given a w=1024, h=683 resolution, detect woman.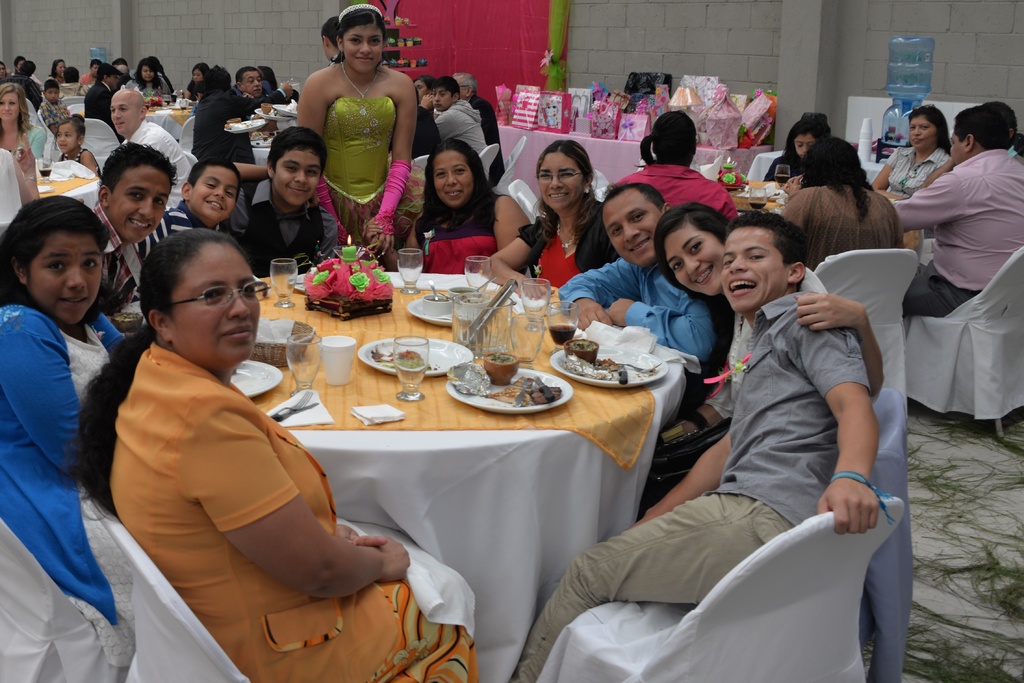
crop(0, 83, 47, 161).
